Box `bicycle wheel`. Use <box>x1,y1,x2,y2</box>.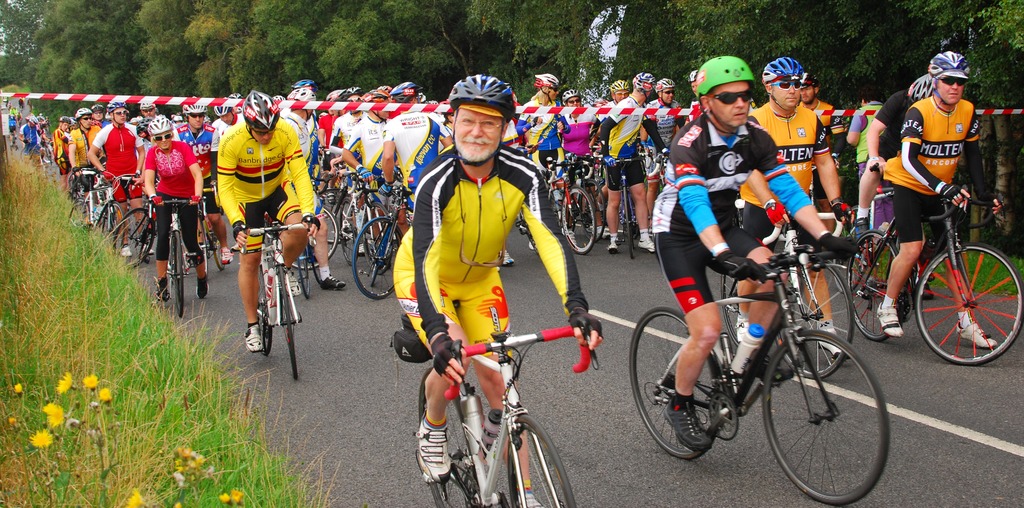
<box>927,240,1016,361</box>.
